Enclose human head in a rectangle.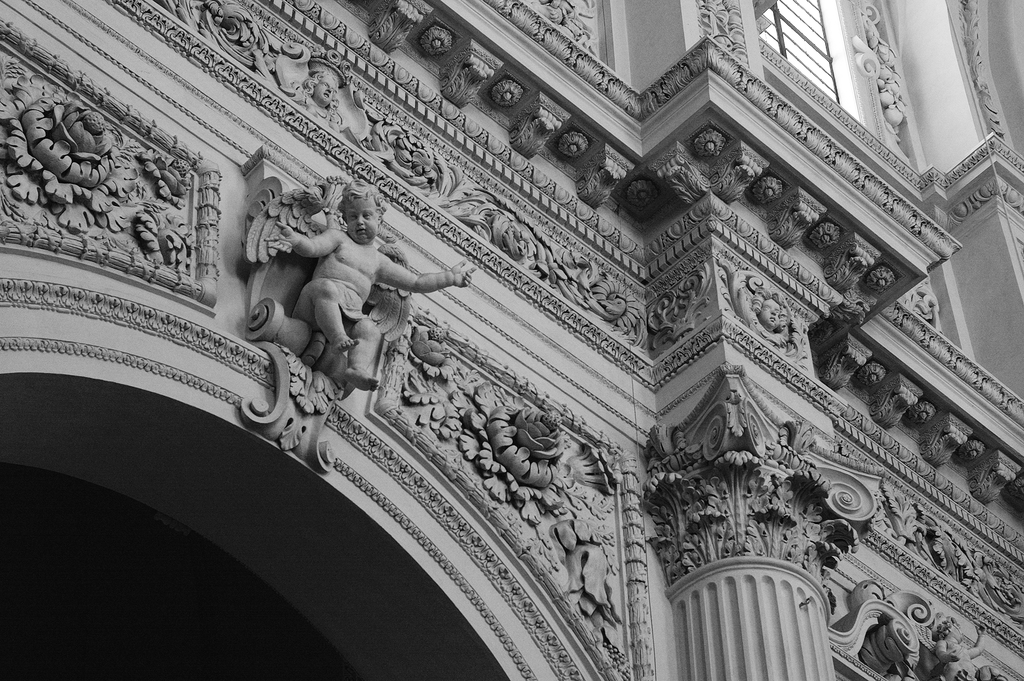
pyautogui.locateOnScreen(316, 76, 340, 106).
